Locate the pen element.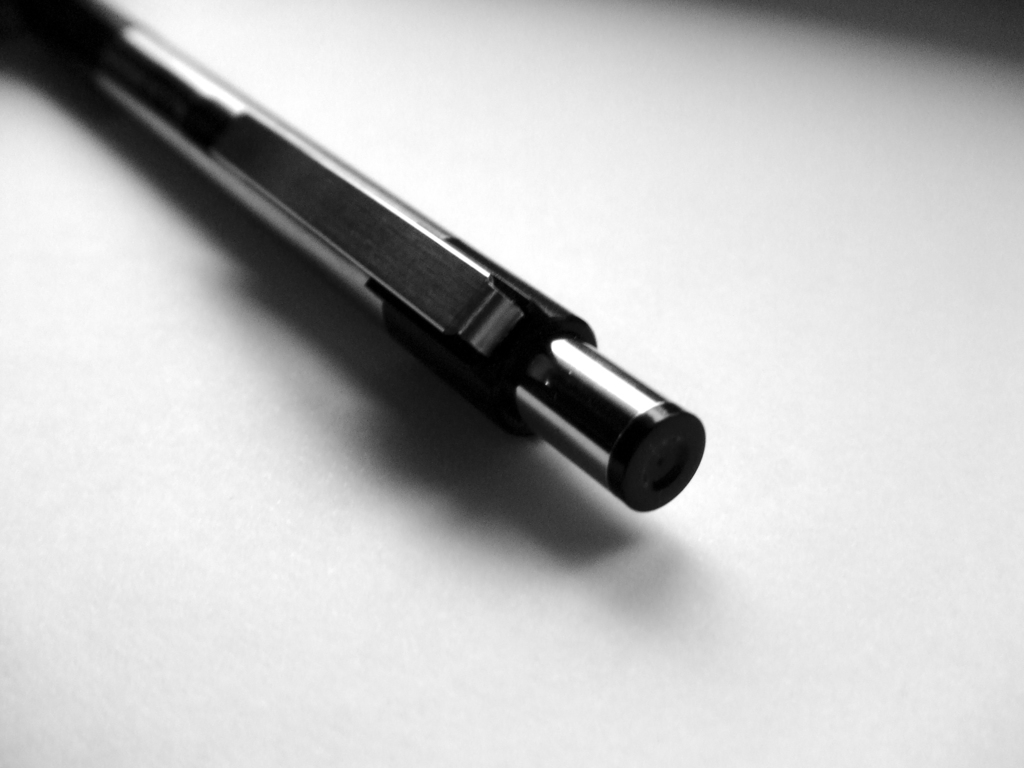
Element bbox: box(0, 0, 708, 512).
